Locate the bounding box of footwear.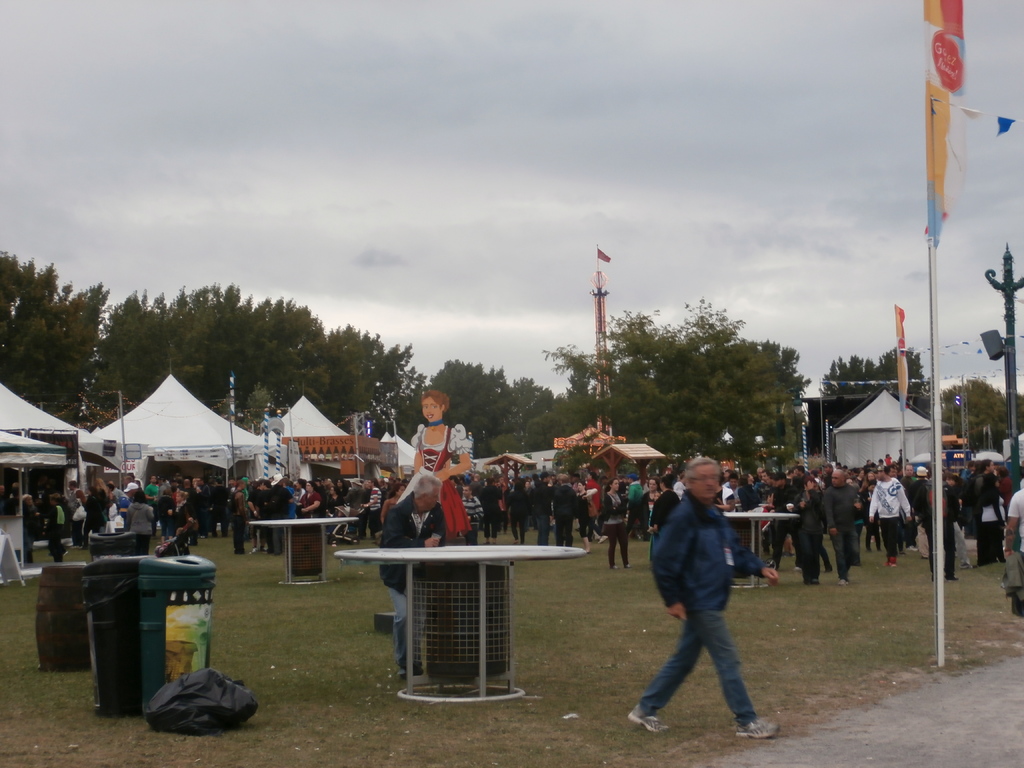
Bounding box: 737:714:781:739.
